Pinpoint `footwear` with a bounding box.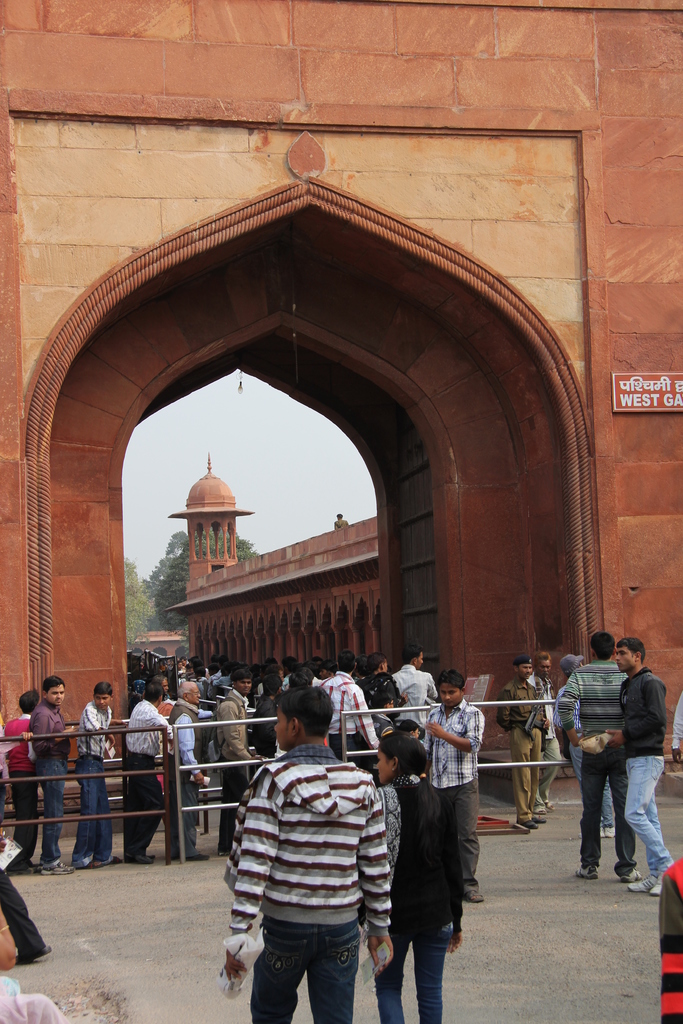
(88,858,100,870).
